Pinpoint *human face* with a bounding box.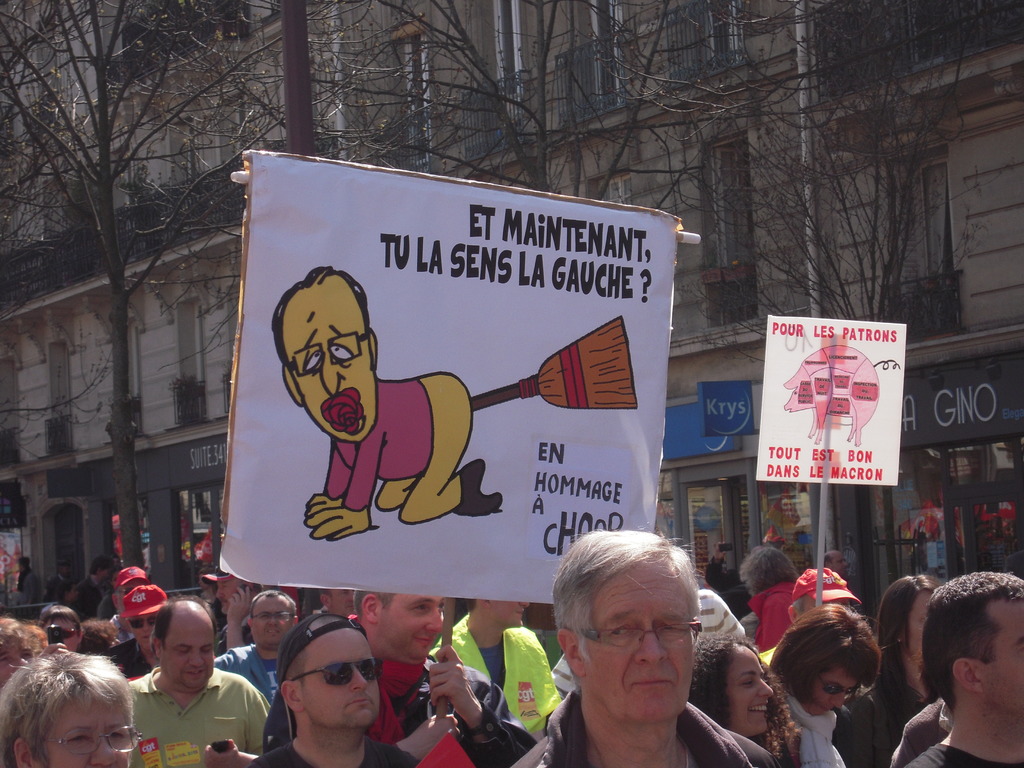
{"left": 45, "top": 696, "right": 144, "bottom": 763}.
